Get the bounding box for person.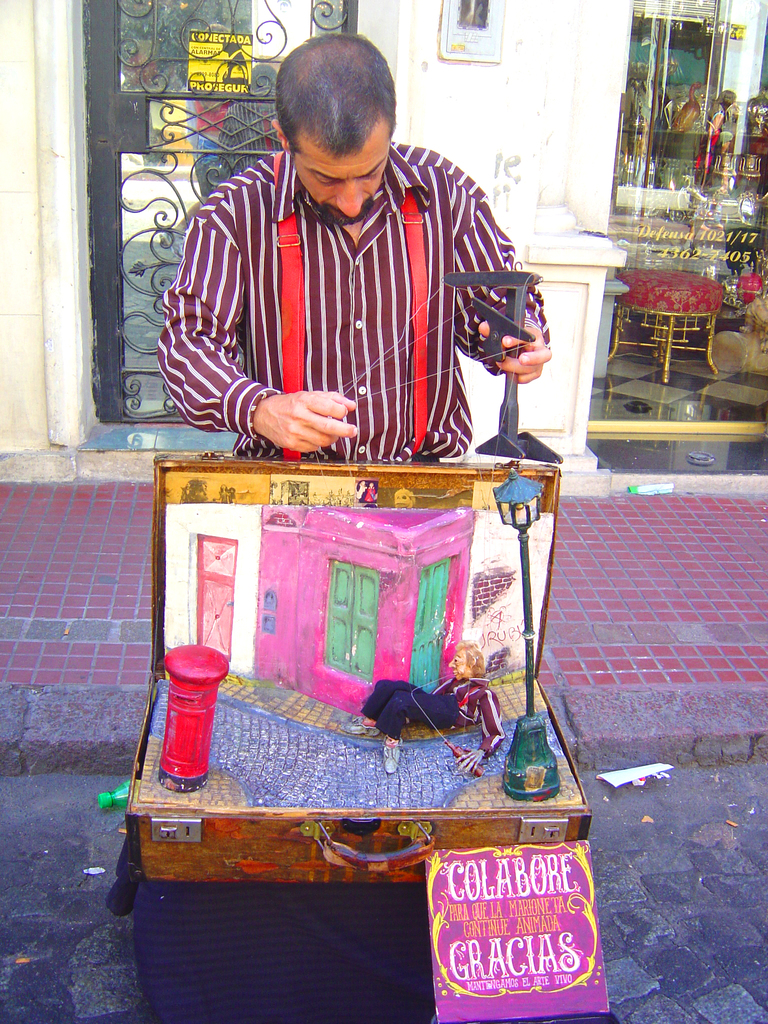
bbox=[140, 32, 538, 509].
